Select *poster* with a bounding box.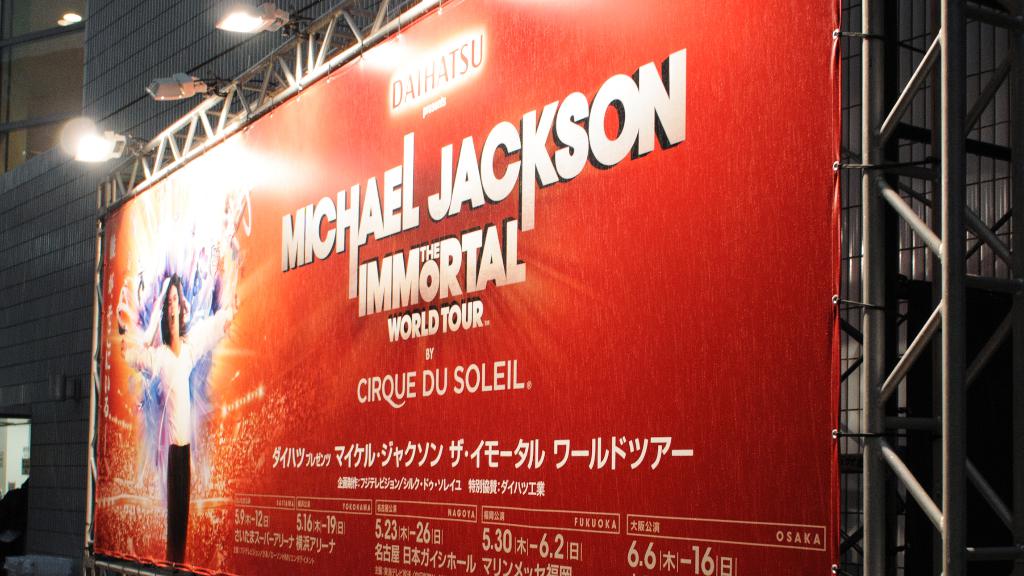
l=86, t=0, r=844, b=575.
